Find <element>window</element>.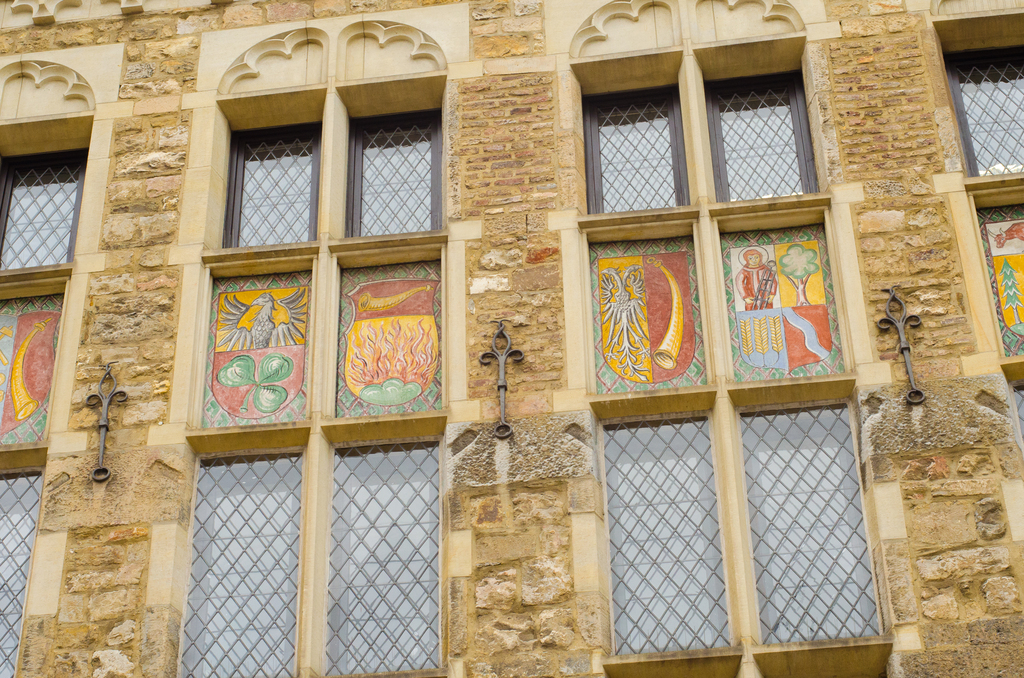
bbox=[947, 38, 1023, 182].
